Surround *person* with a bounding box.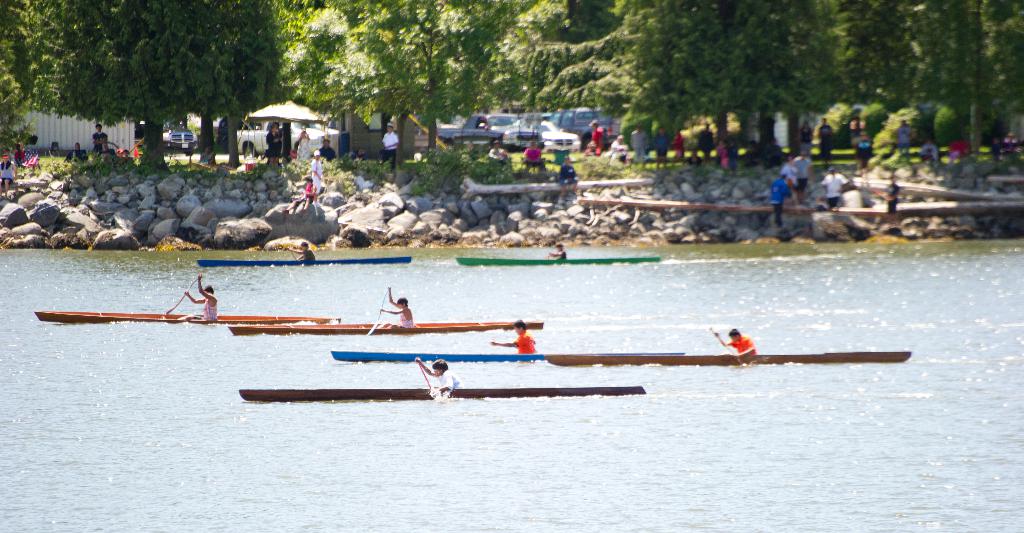
x1=771 y1=176 x2=794 y2=221.
